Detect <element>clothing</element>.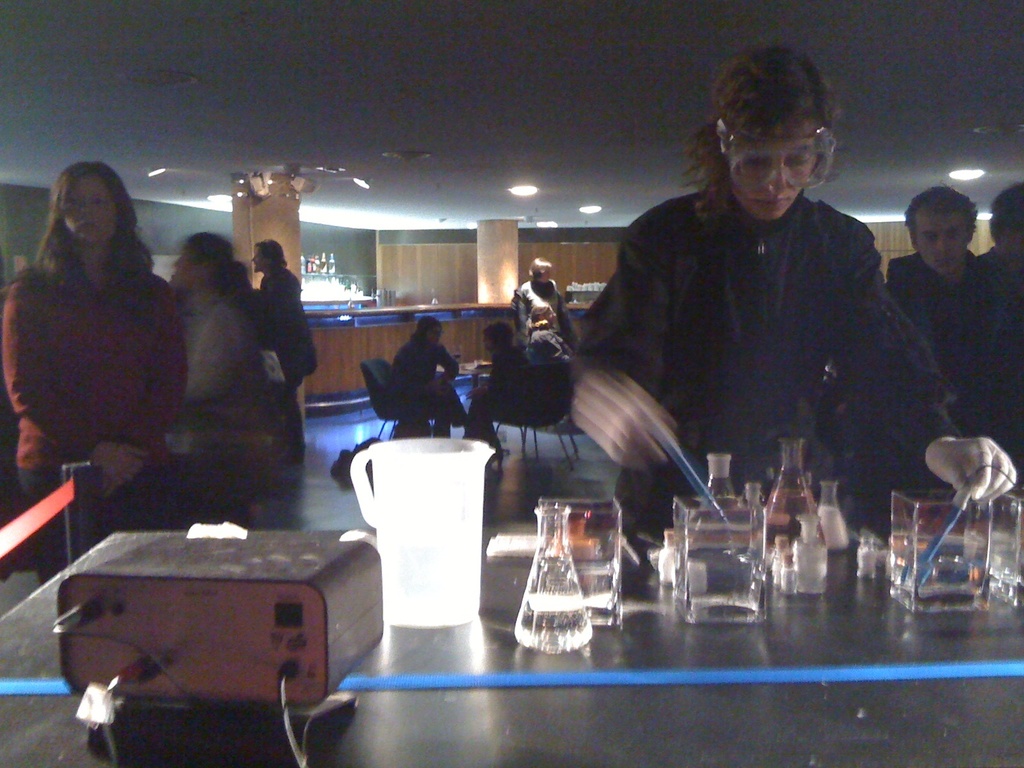
Detected at bbox=[171, 289, 254, 439].
